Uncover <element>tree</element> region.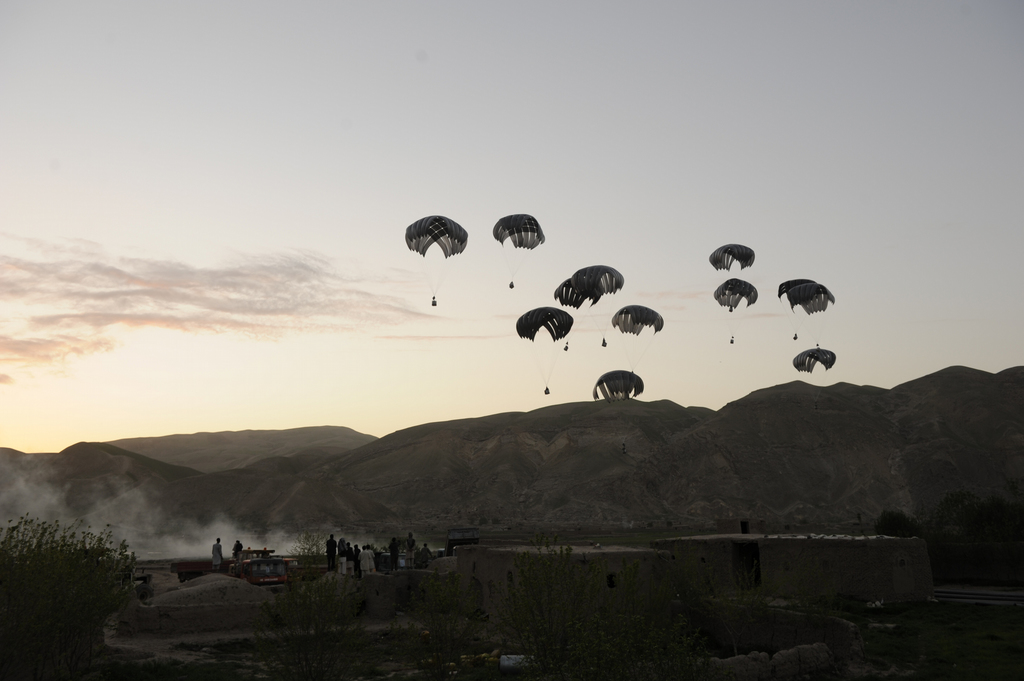
Uncovered: crop(387, 559, 467, 680).
